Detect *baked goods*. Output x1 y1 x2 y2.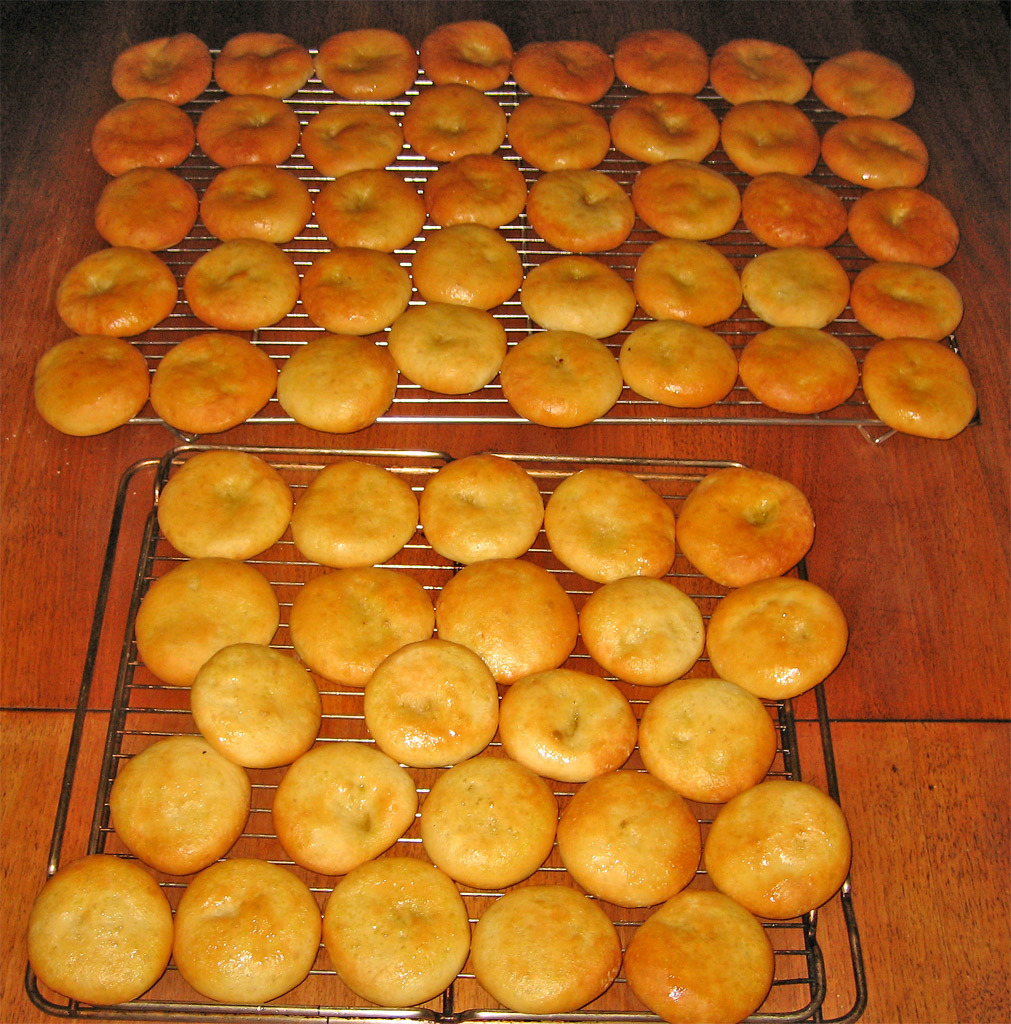
629 889 778 1023.
